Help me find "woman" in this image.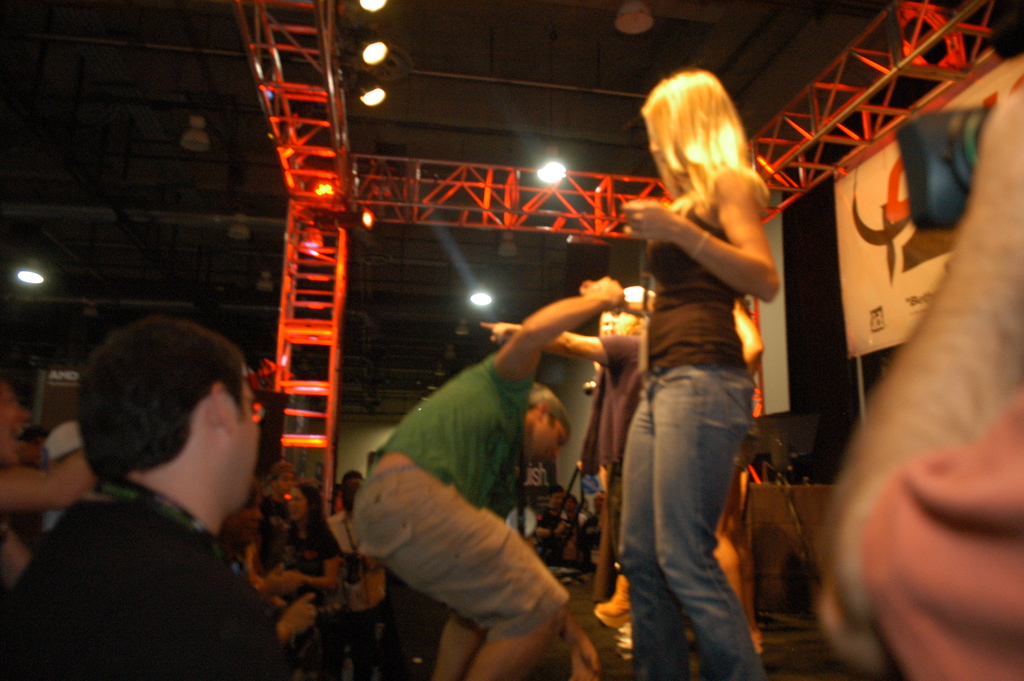
Found it: <box>596,55,804,671</box>.
